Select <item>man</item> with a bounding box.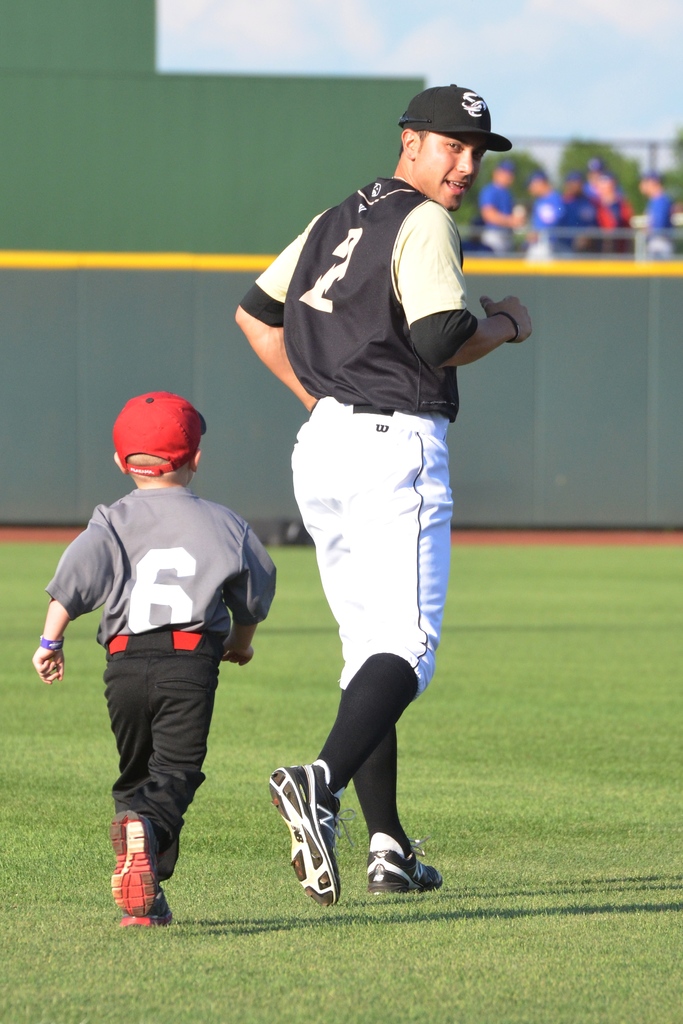
bbox=(243, 111, 508, 925).
